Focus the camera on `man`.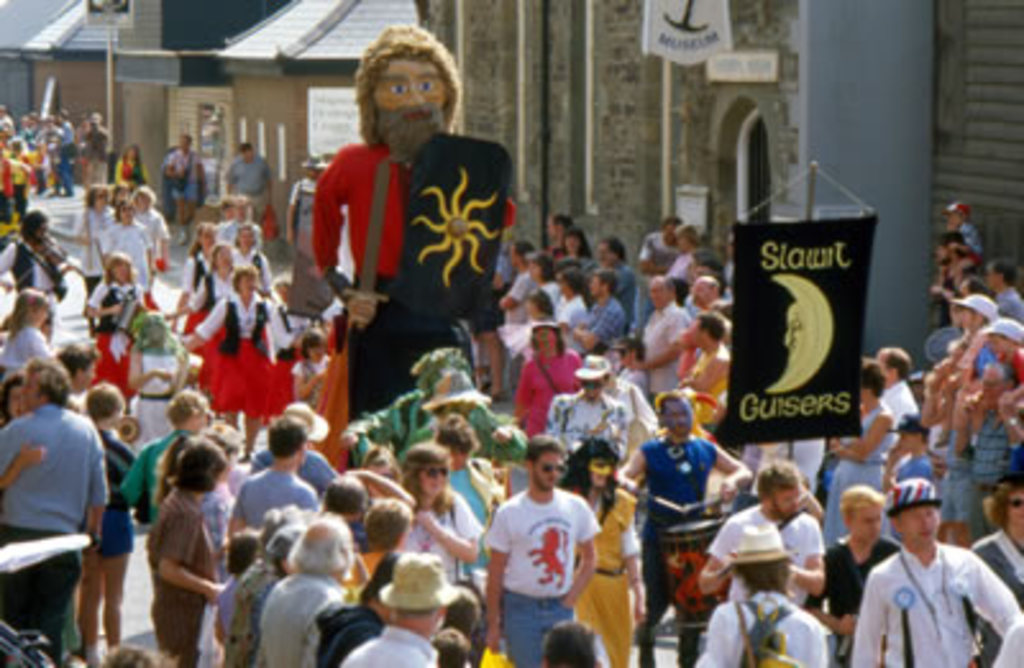
Focus region: pyautogui.locateOnScreen(317, 26, 517, 410).
